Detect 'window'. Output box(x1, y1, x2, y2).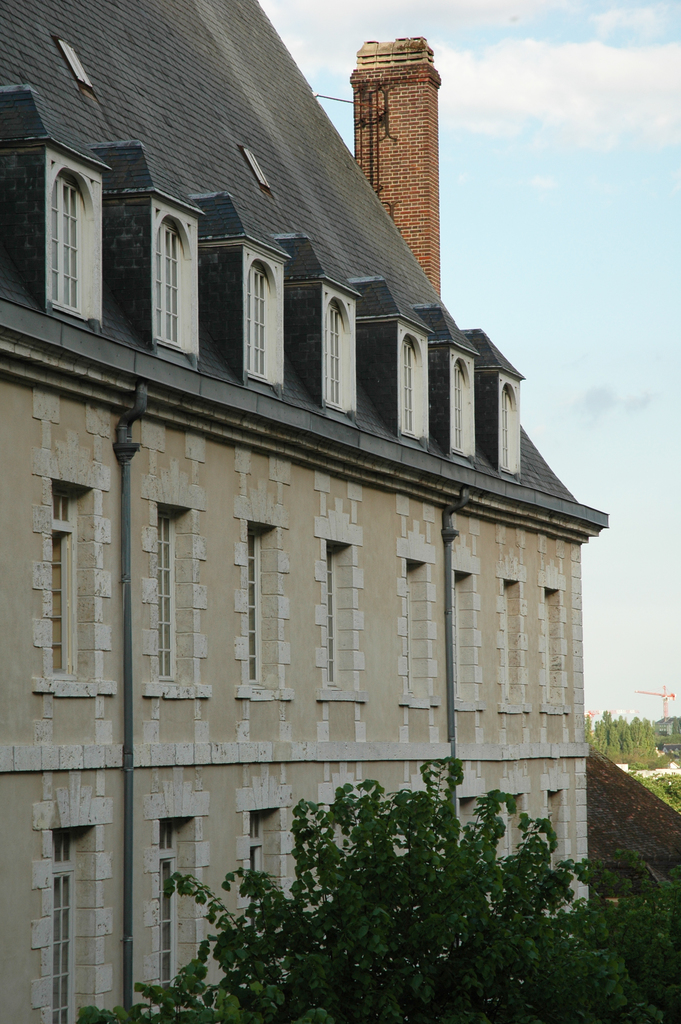
box(243, 244, 284, 385).
